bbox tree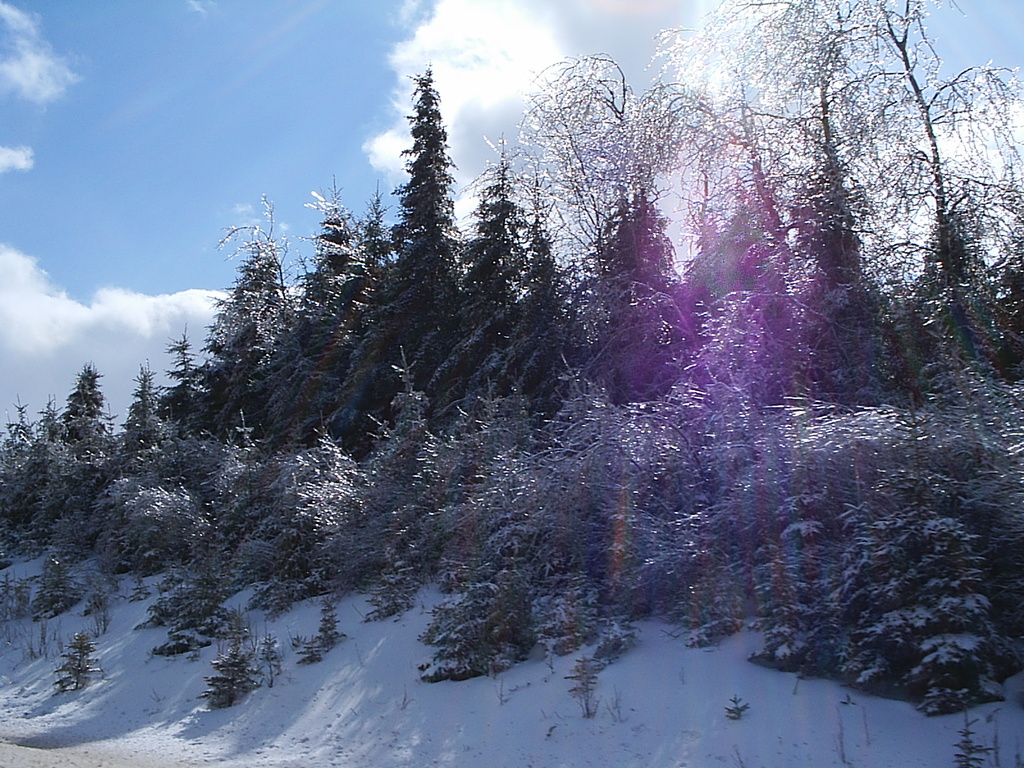
bbox=[0, 394, 52, 557]
